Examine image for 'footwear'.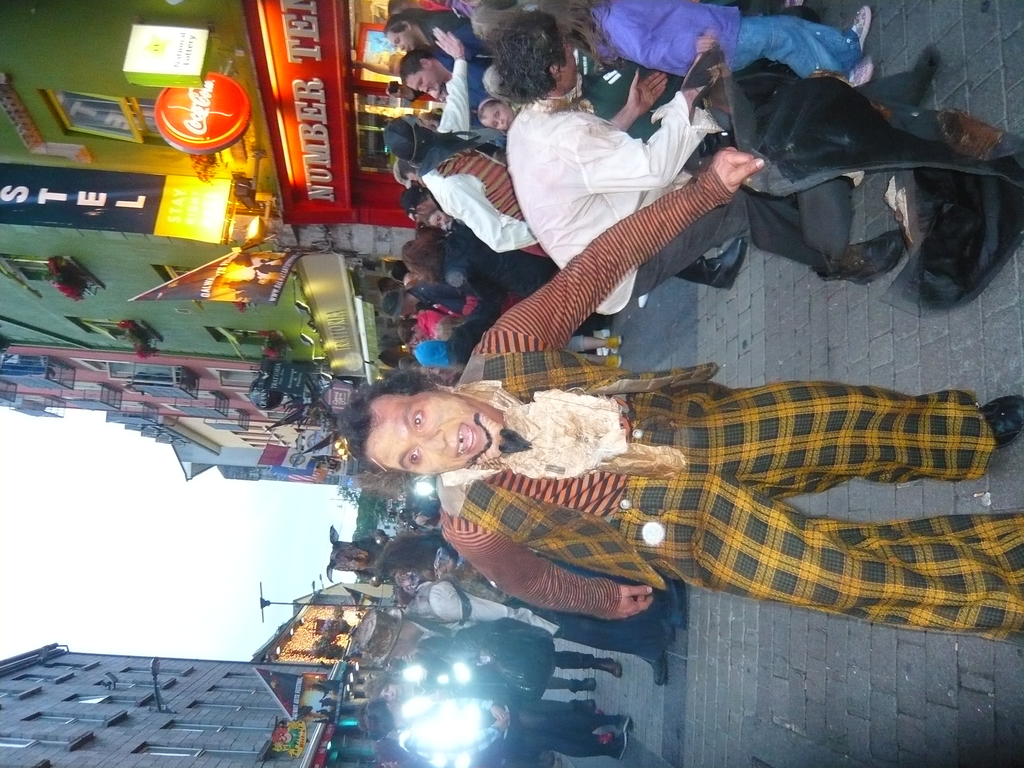
Examination result: [605,710,632,735].
